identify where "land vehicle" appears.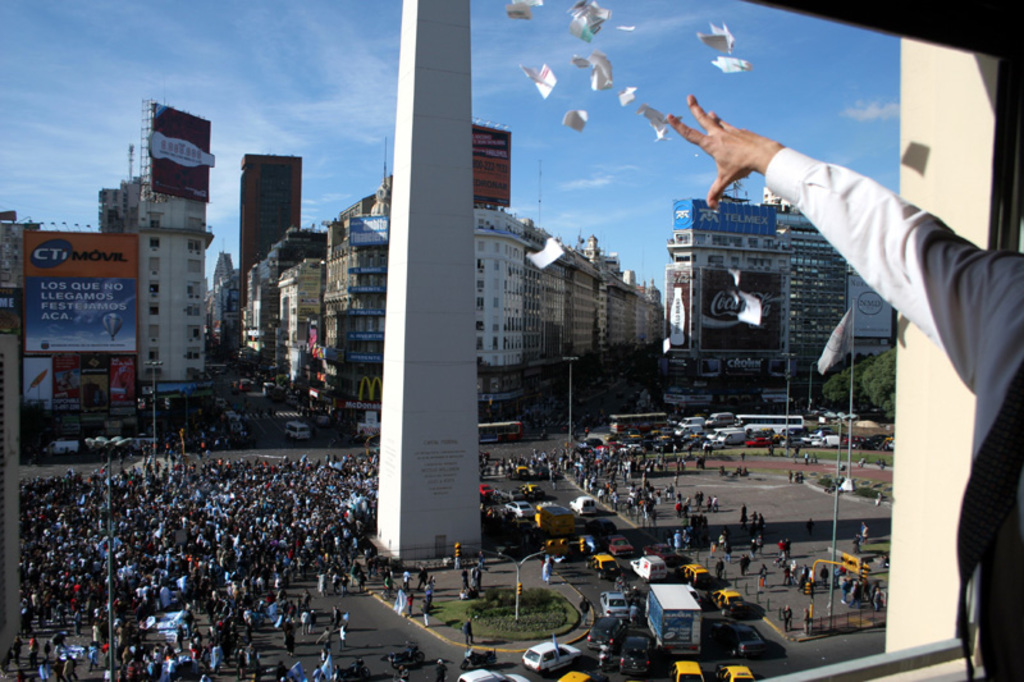
Appears at <region>517, 482, 547, 498</region>.
